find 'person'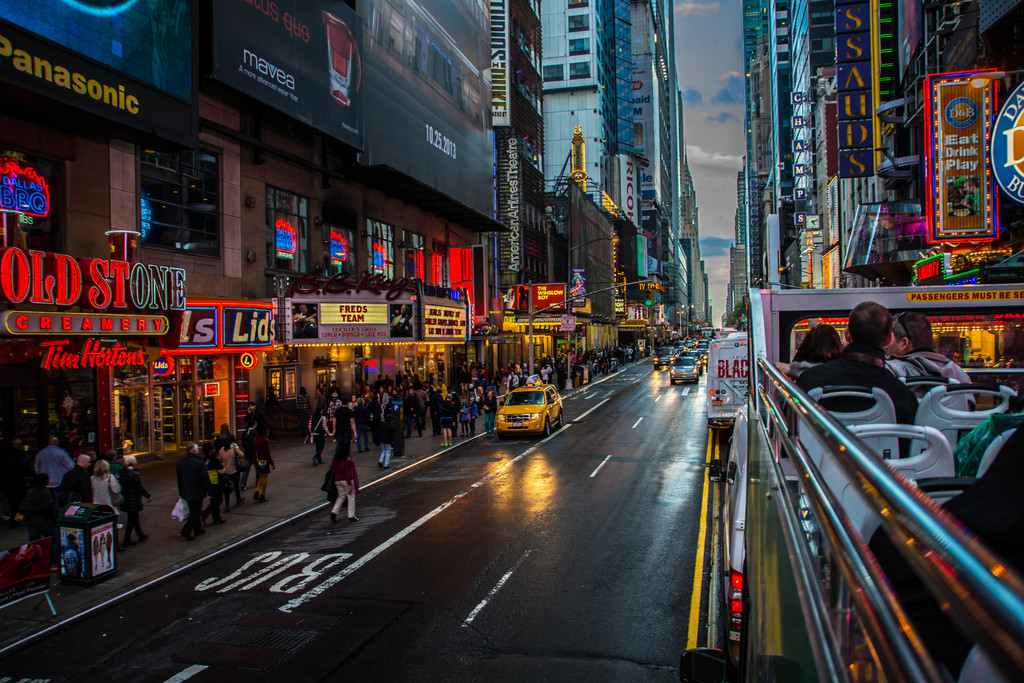
pyautogui.locateOnScreen(58, 452, 93, 506)
